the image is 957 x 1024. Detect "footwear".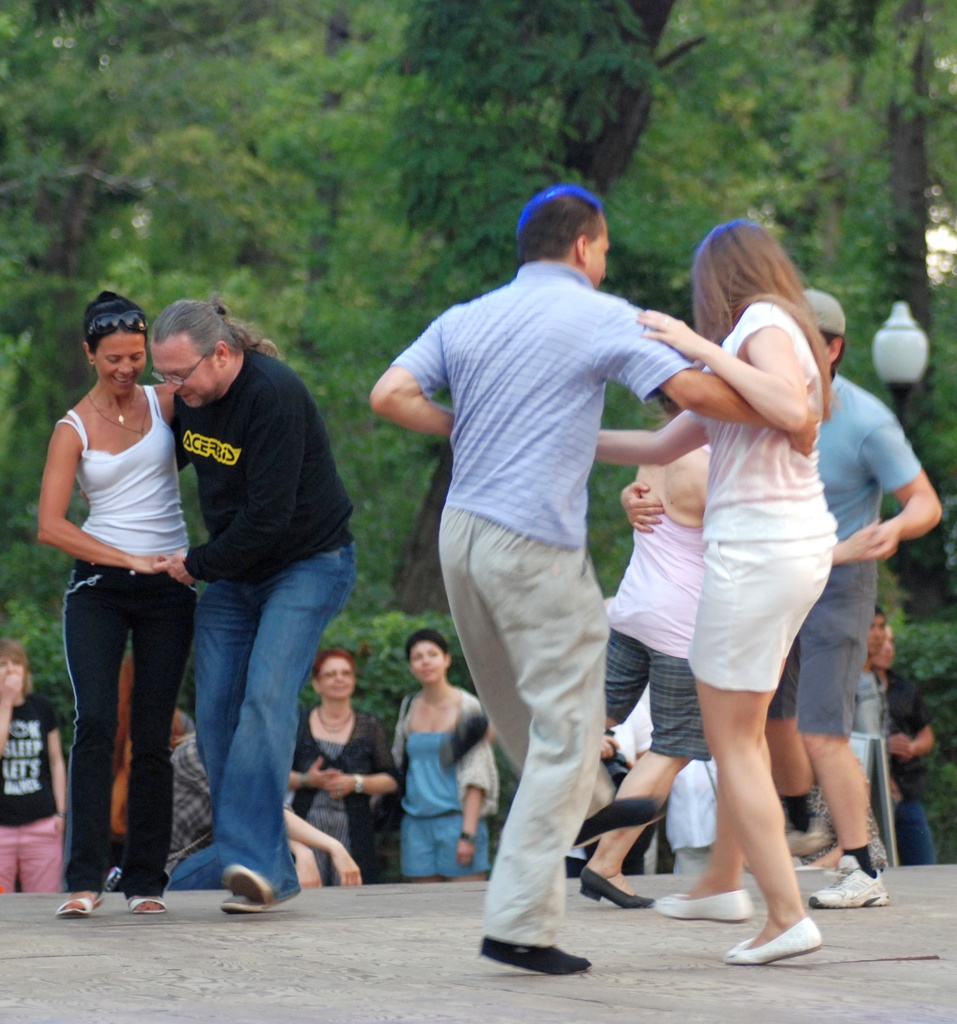
Detection: x1=220, y1=860, x2=269, y2=900.
